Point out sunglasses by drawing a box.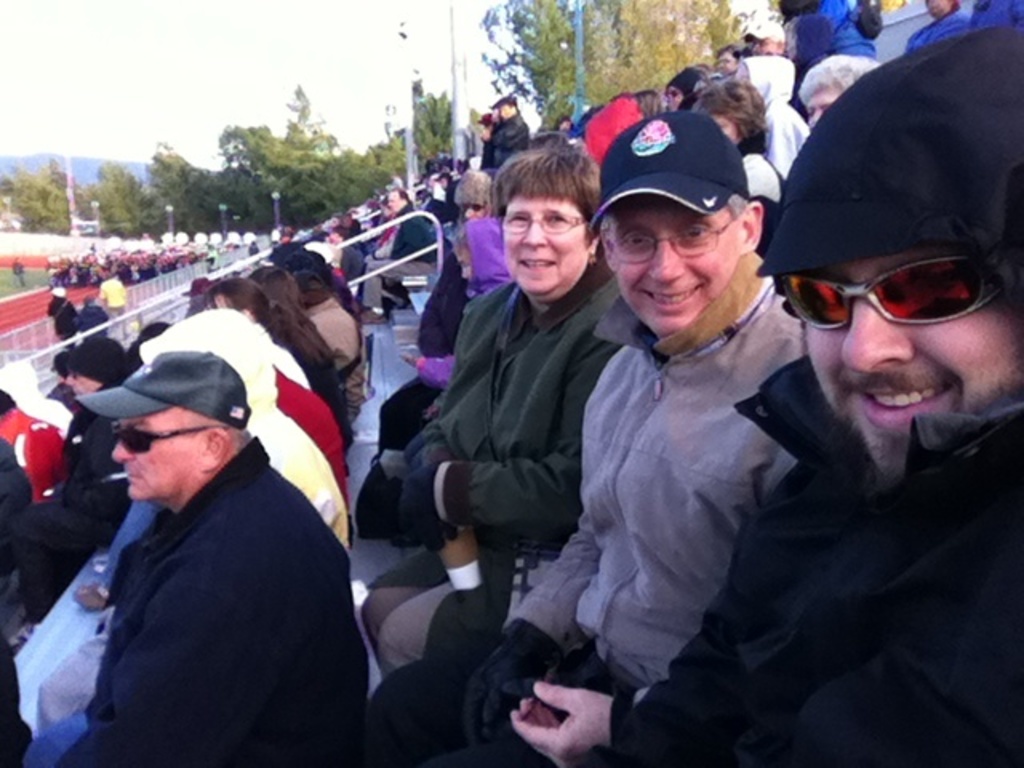
left=784, top=251, right=997, bottom=339.
